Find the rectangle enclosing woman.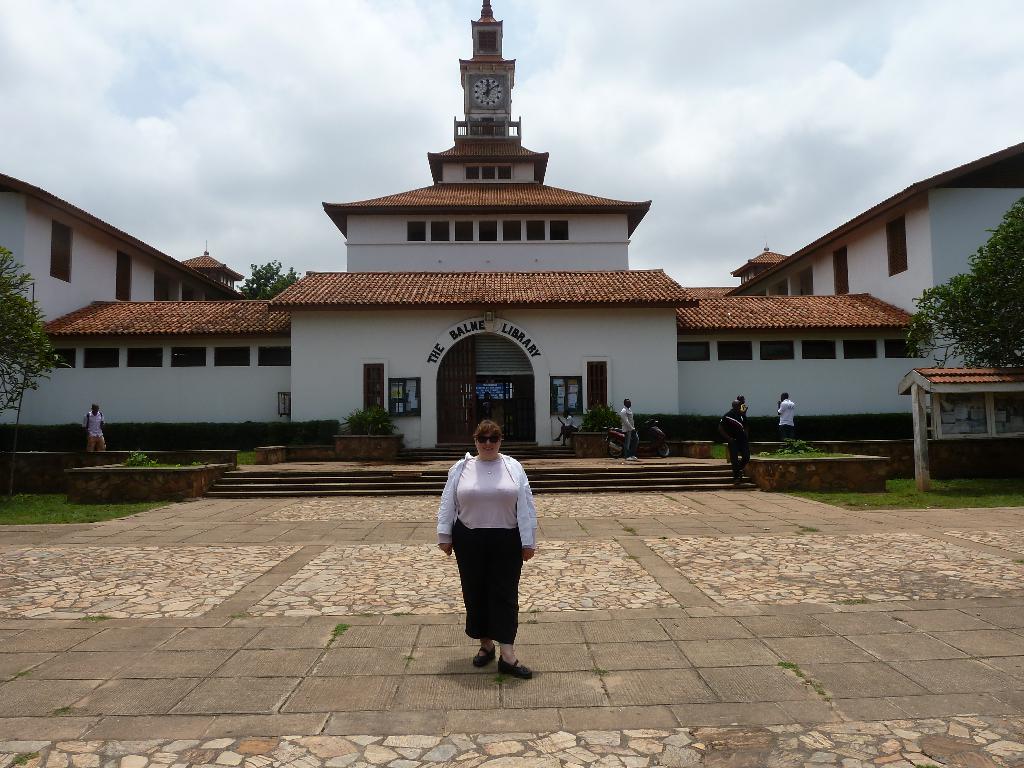
[left=444, top=424, right=538, bottom=671].
